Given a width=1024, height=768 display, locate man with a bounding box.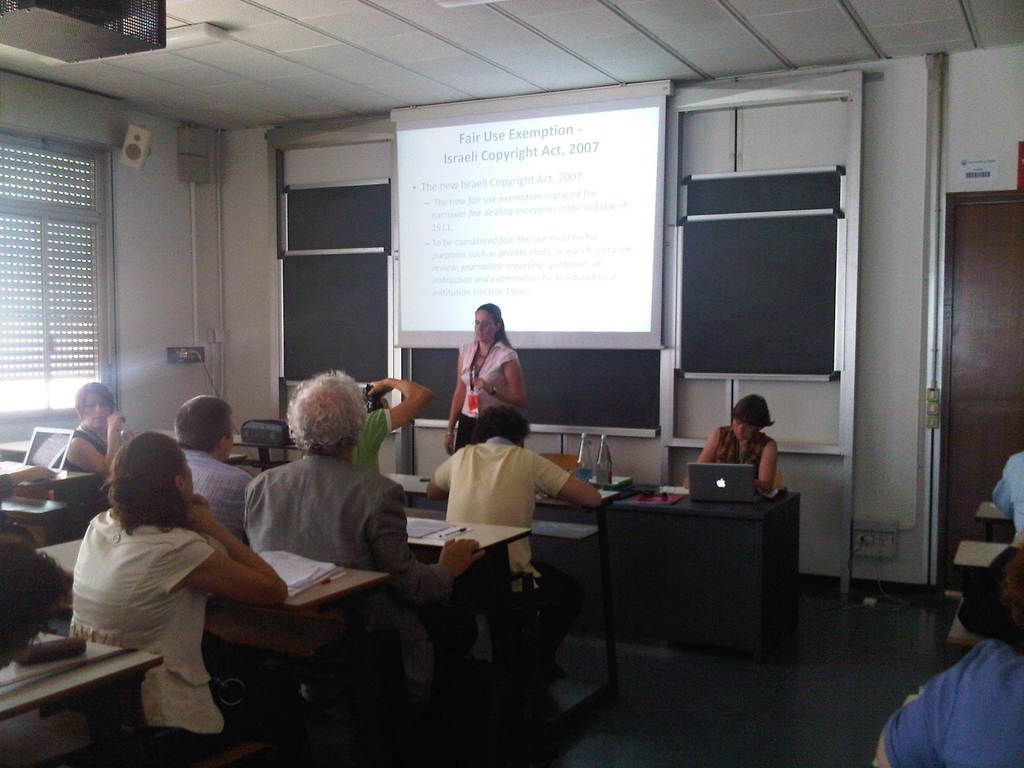
Located: <bbox>170, 399, 255, 550</bbox>.
